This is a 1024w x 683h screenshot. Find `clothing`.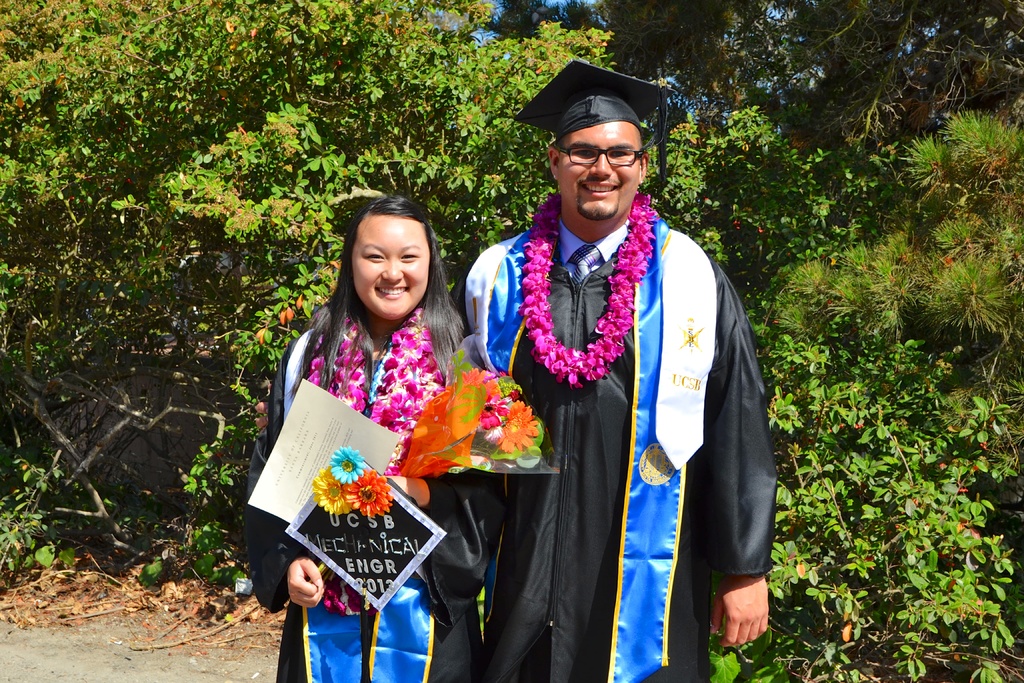
Bounding box: 492/151/758/682.
